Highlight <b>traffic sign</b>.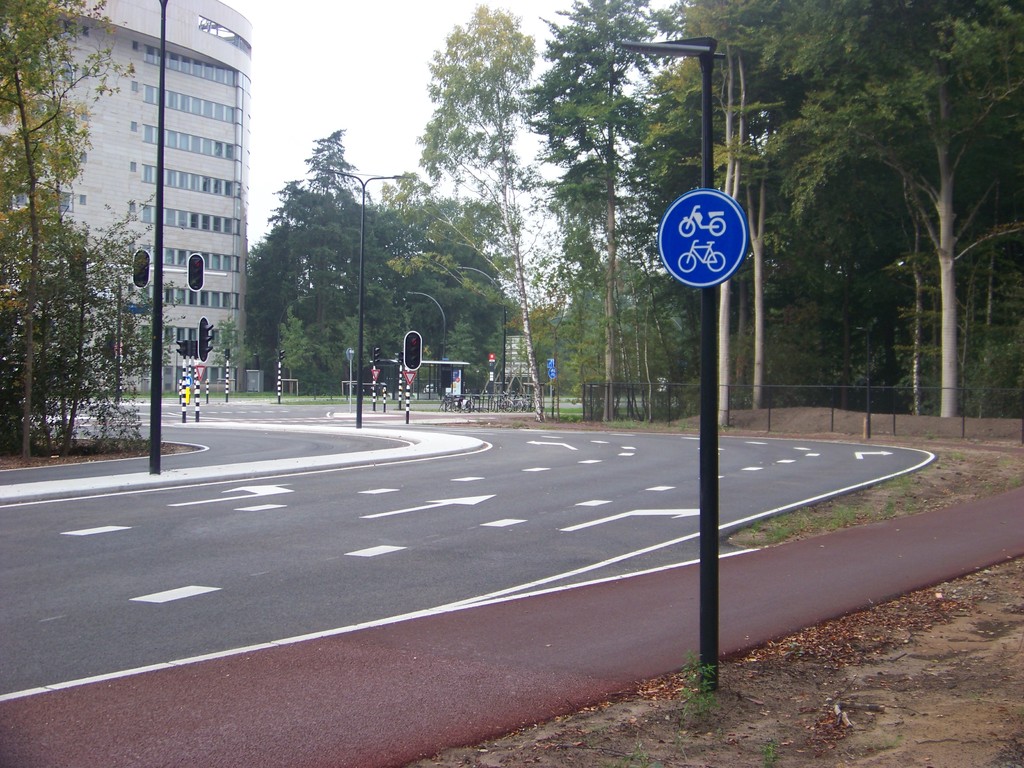
Highlighted region: (left=653, top=188, right=740, bottom=282).
